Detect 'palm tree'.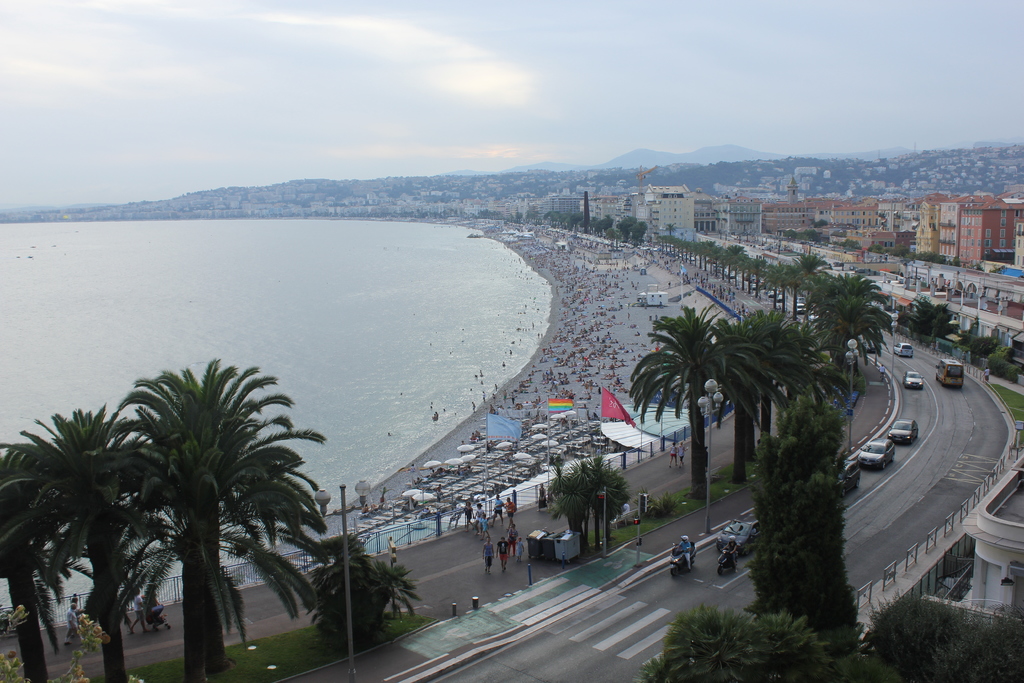
Detected at box(12, 400, 159, 679).
